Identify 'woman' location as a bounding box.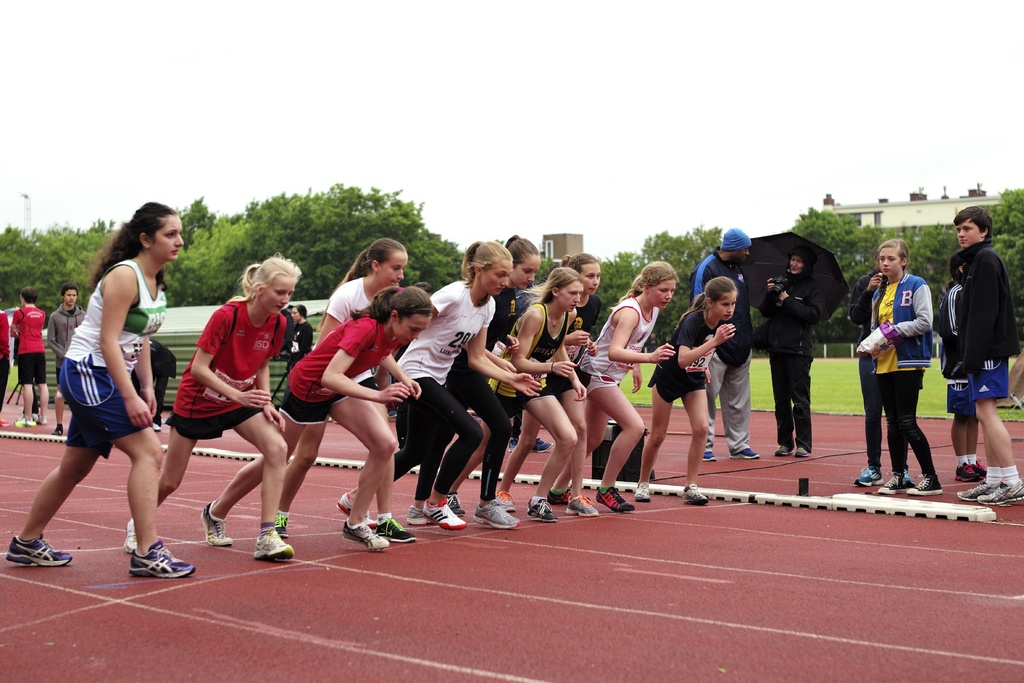
left=124, top=249, right=301, bottom=564.
